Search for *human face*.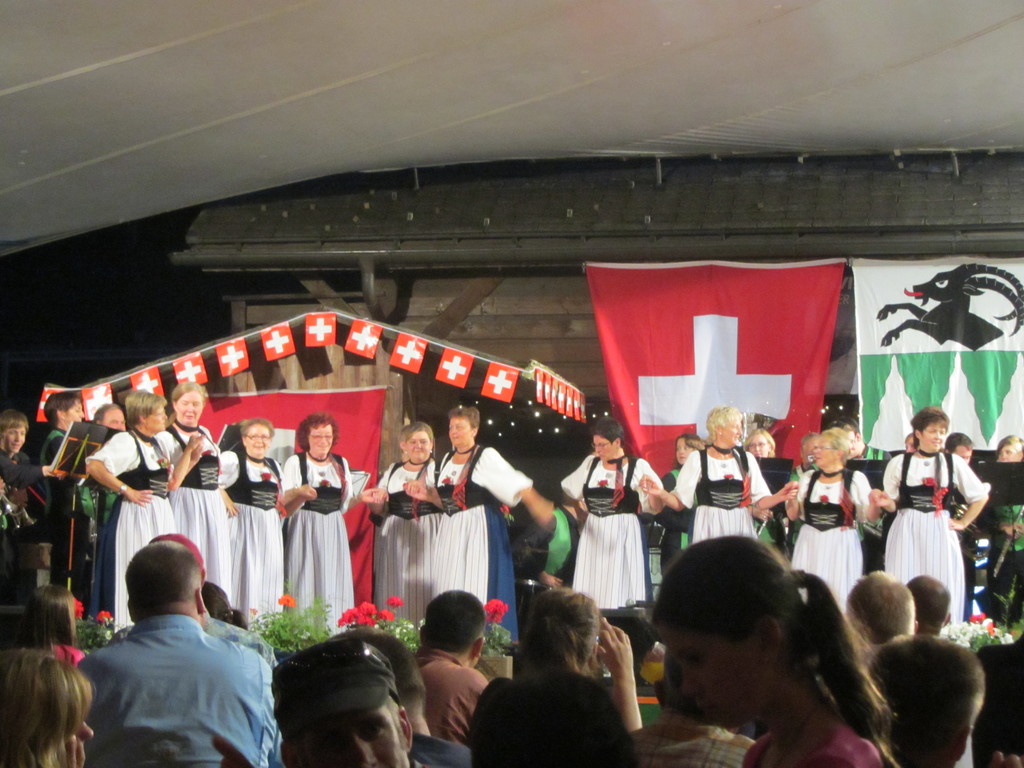
Found at Rect(447, 416, 471, 450).
